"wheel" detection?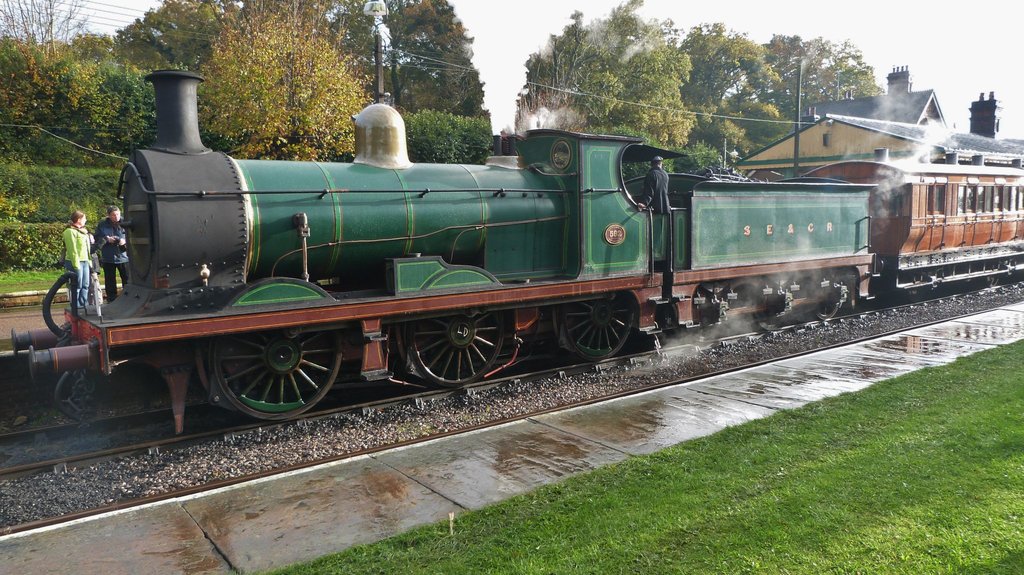
<region>811, 303, 838, 319</region>
